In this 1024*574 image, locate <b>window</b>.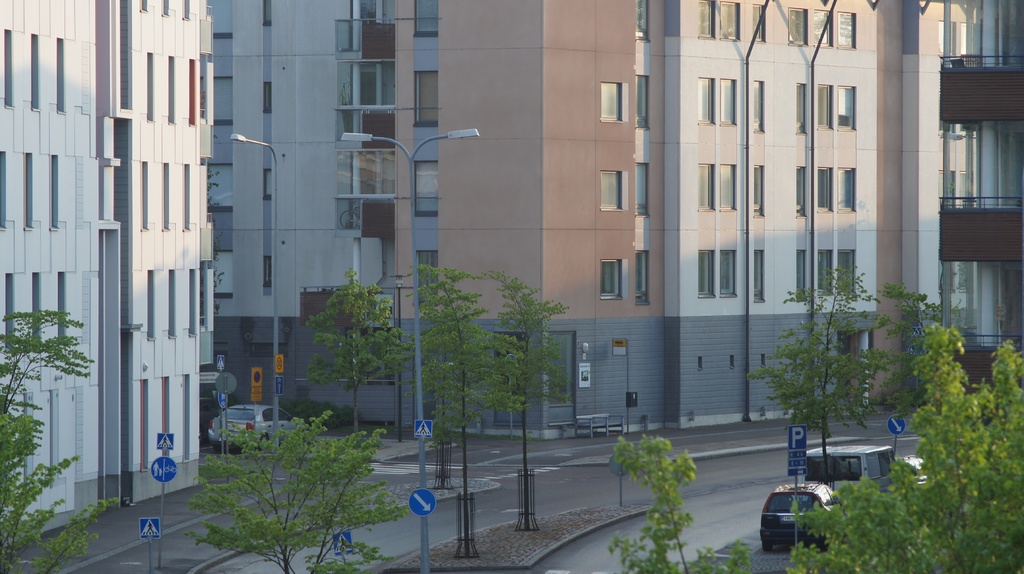
Bounding box: x1=598 y1=257 x2=621 y2=295.
